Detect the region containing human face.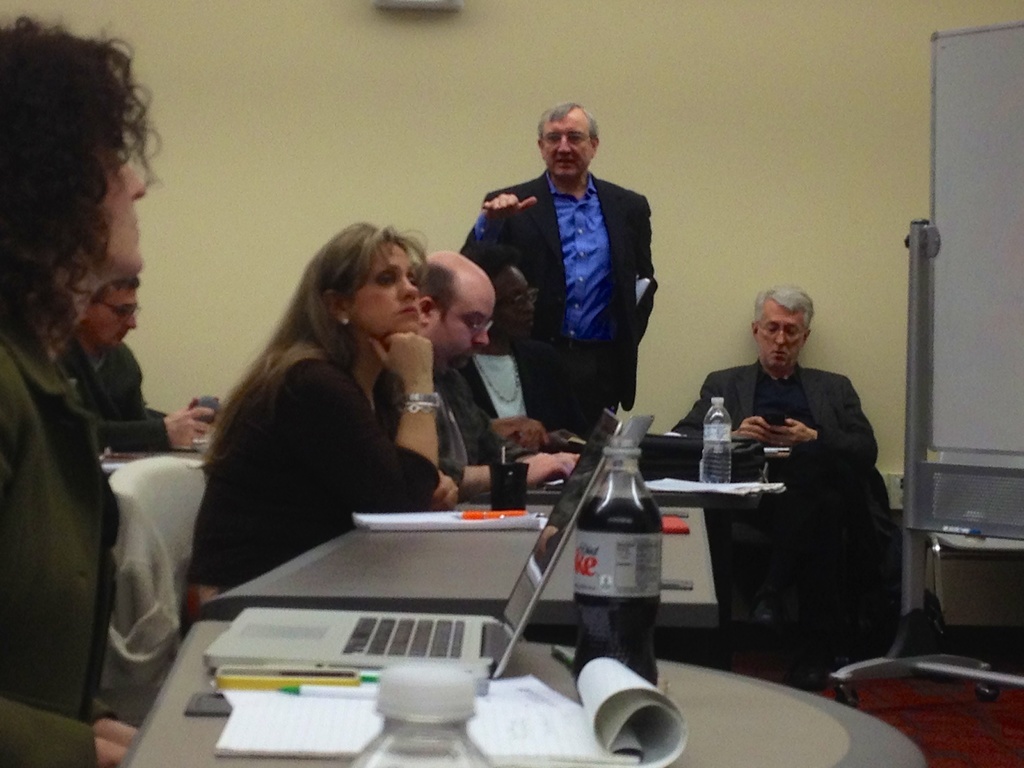
locate(83, 141, 150, 273).
